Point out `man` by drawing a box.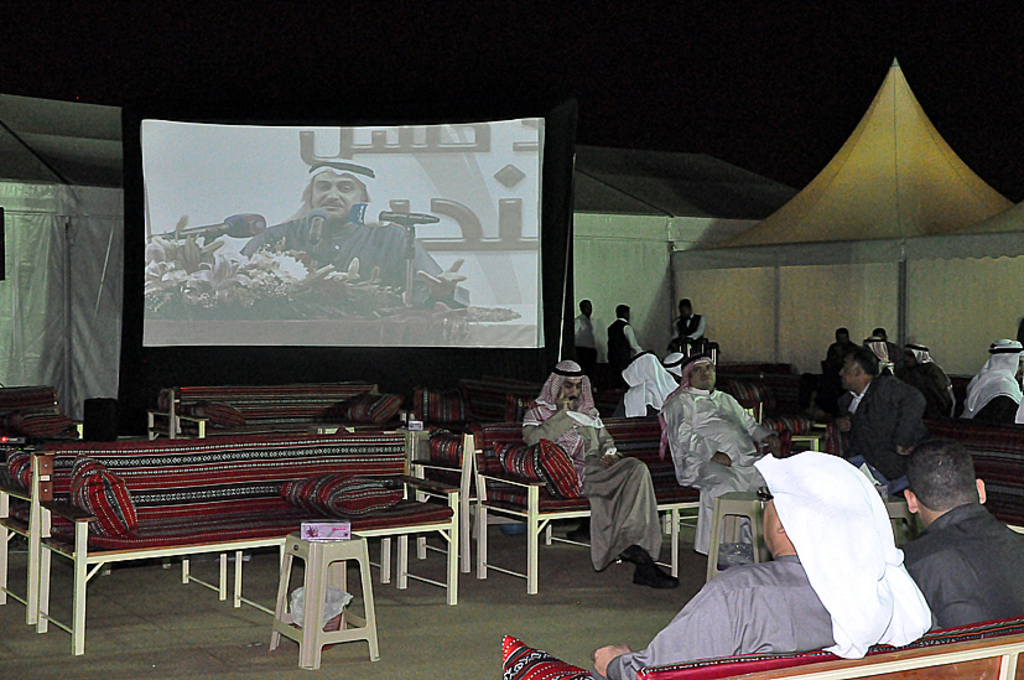
select_region(672, 294, 709, 344).
